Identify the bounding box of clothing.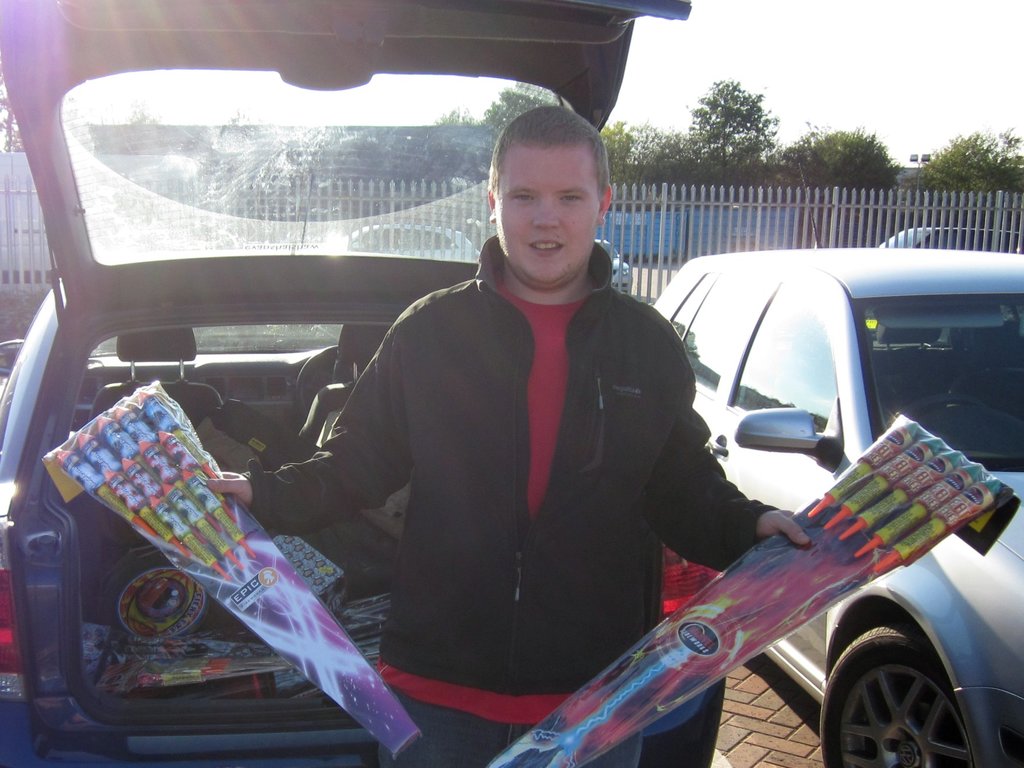
250,232,773,767.
